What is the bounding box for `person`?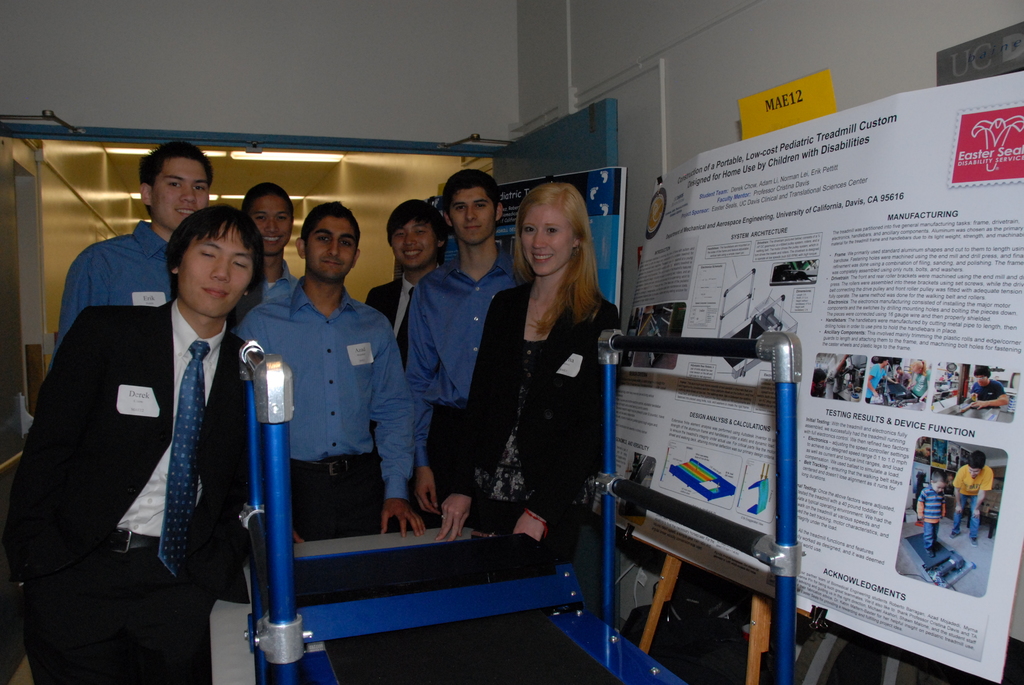
(left=901, top=357, right=936, bottom=400).
